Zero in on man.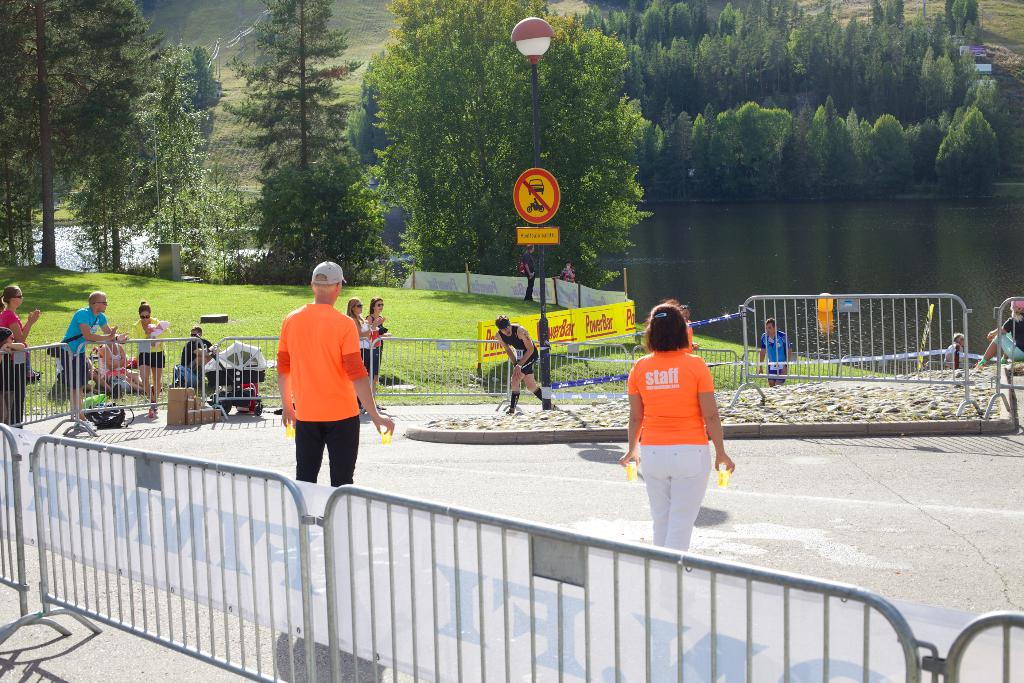
Zeroed in: [60,291,129,418].
